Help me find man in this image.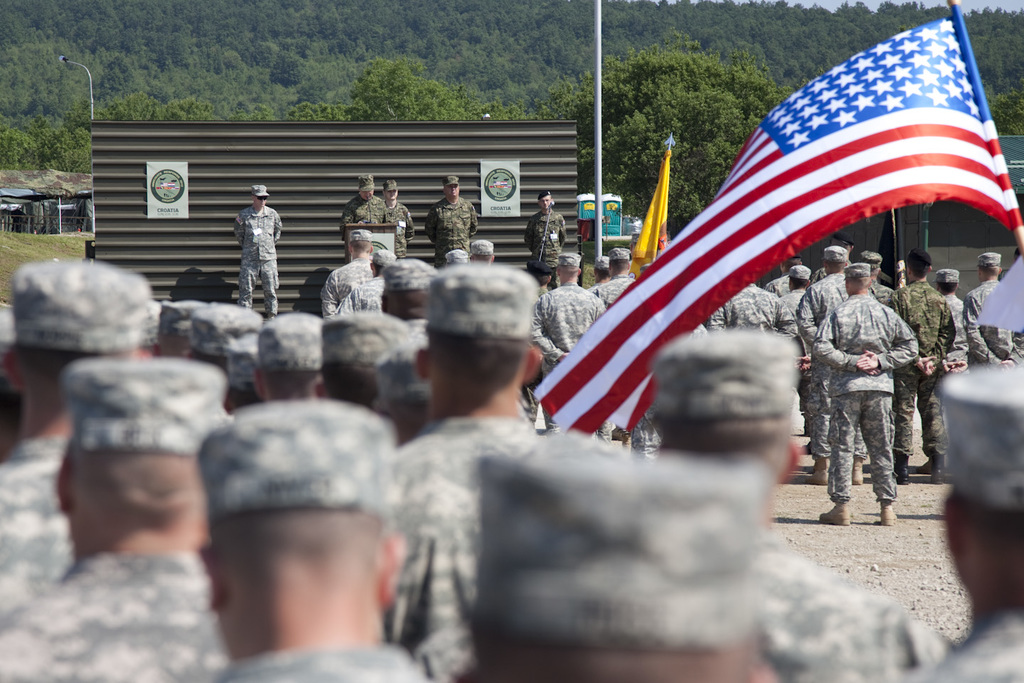
Found it: {"left": 381, "top": 178, "right": 414, "bottom": 260}.
